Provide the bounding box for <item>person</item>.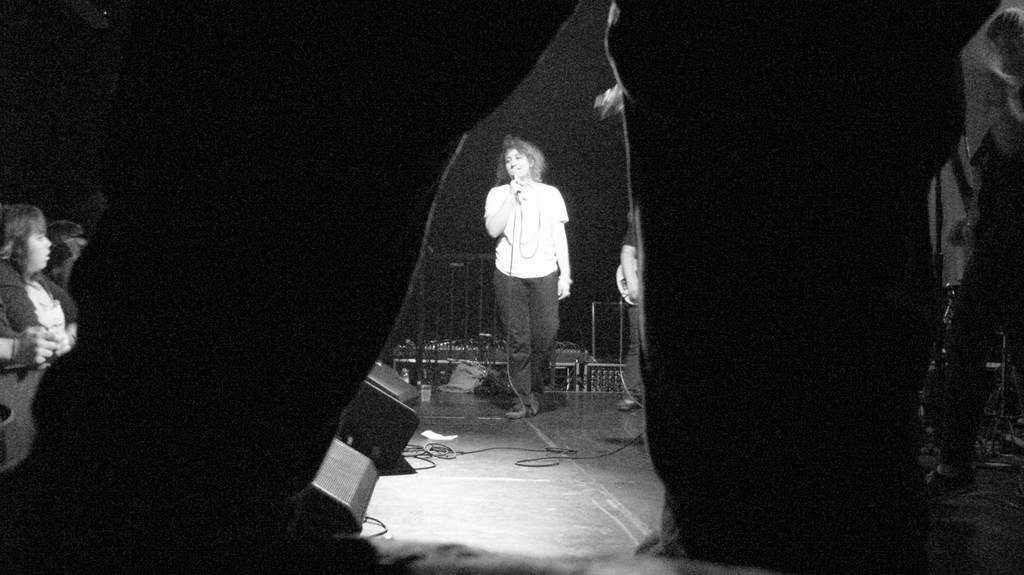
{"left": 0, "top": 201, "right": 76, "bottom": 358}.
